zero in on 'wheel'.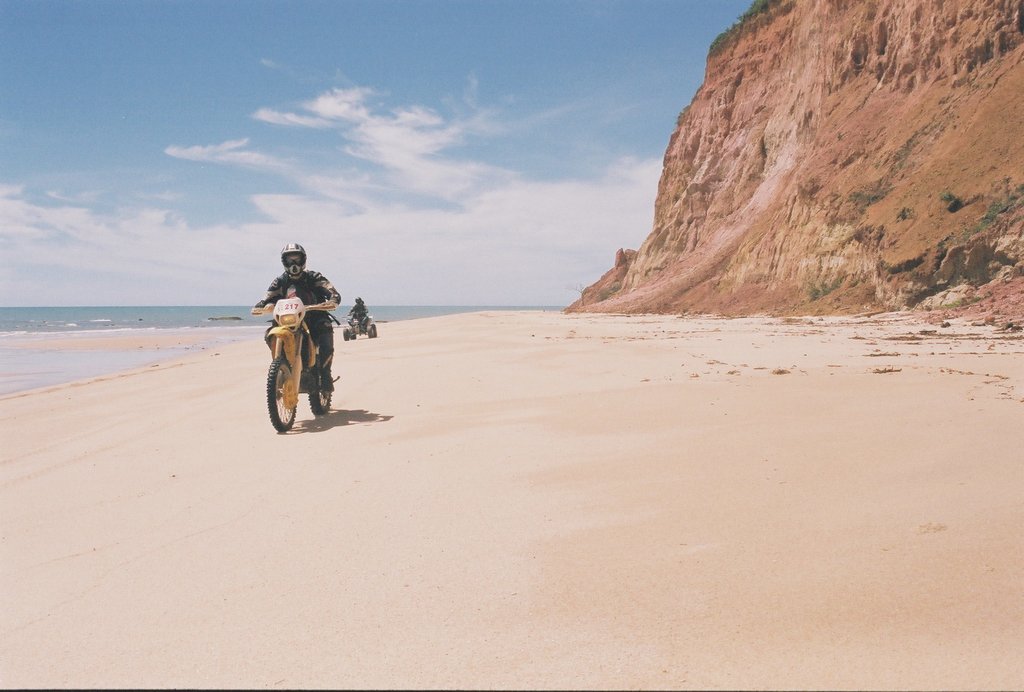
Zeroed in: [264, 358, 299, 432].
